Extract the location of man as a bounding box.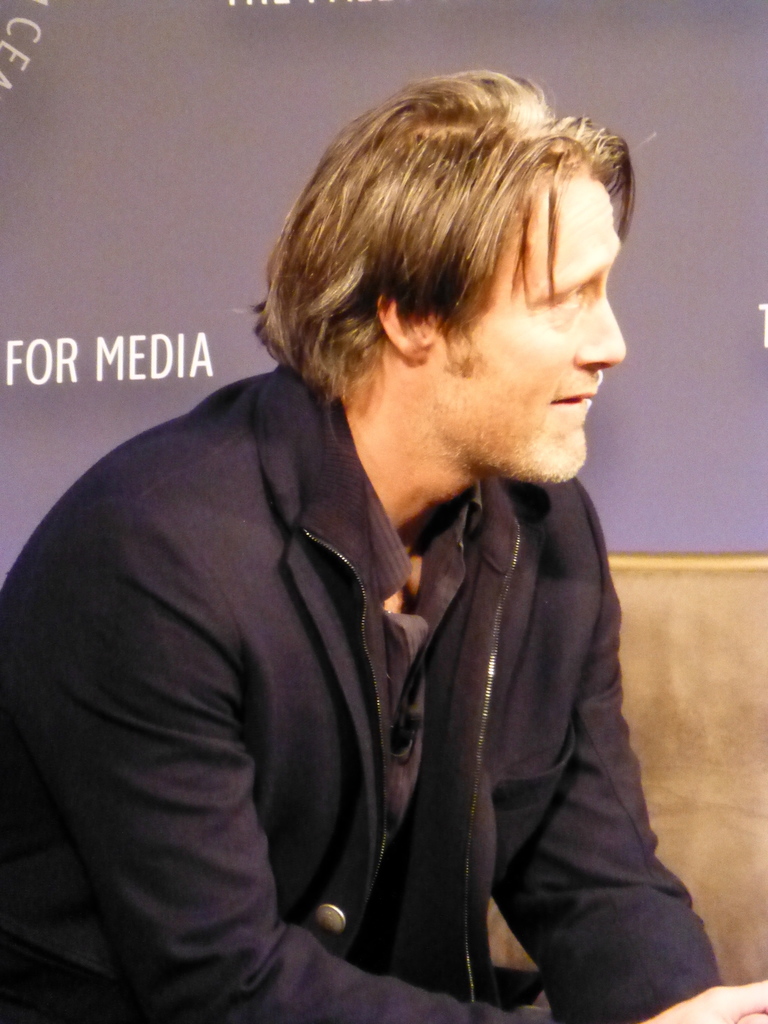
(47, 56, 723, 989).
